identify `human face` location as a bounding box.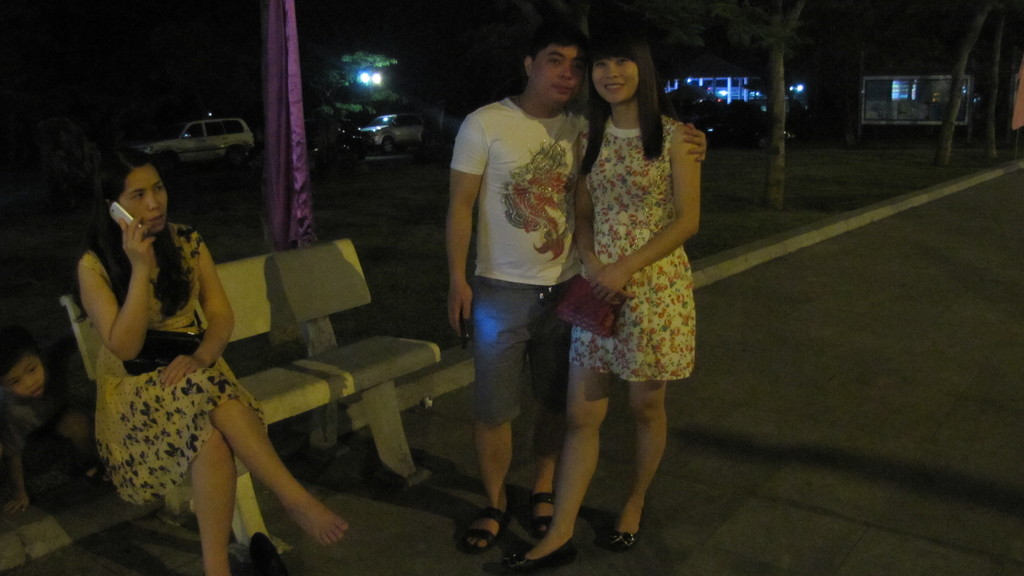
125,166,166,225.
